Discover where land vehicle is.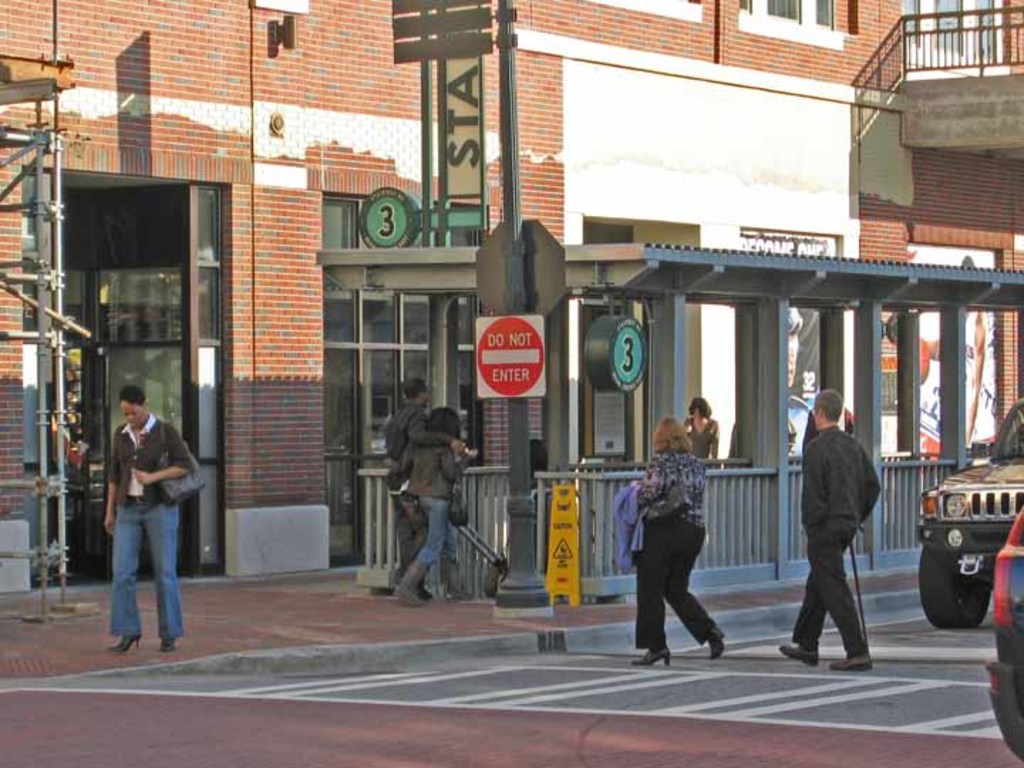
Discovered at BBox(916, 401, 1023, 629).
